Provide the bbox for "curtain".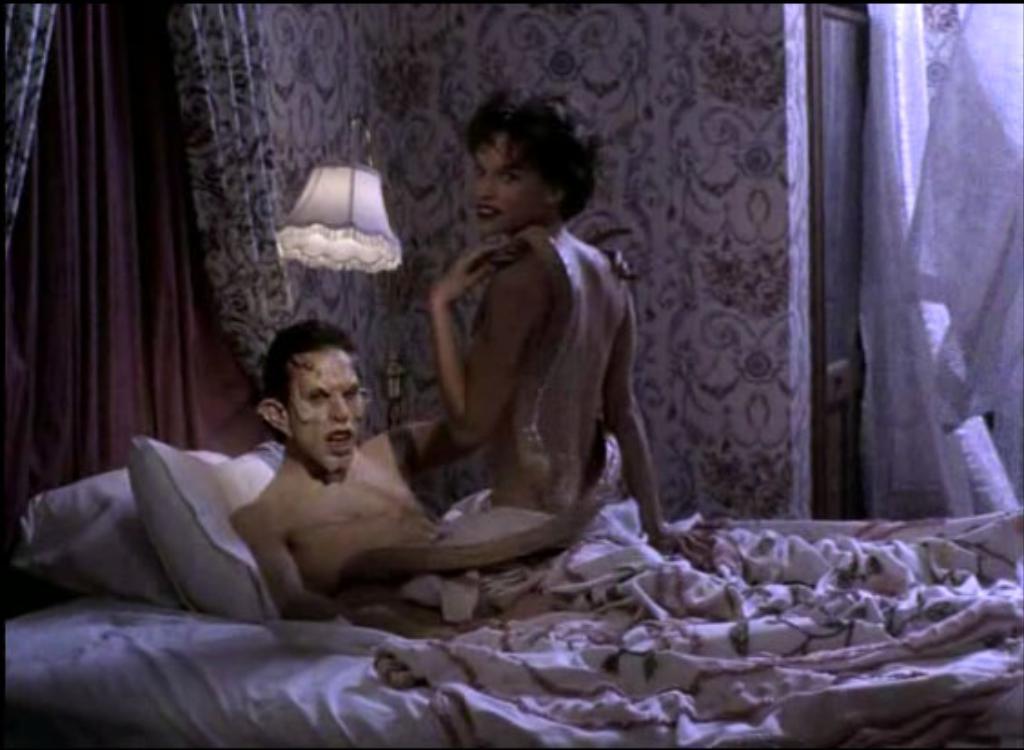
bbox=[169, 0, 372, 449].
